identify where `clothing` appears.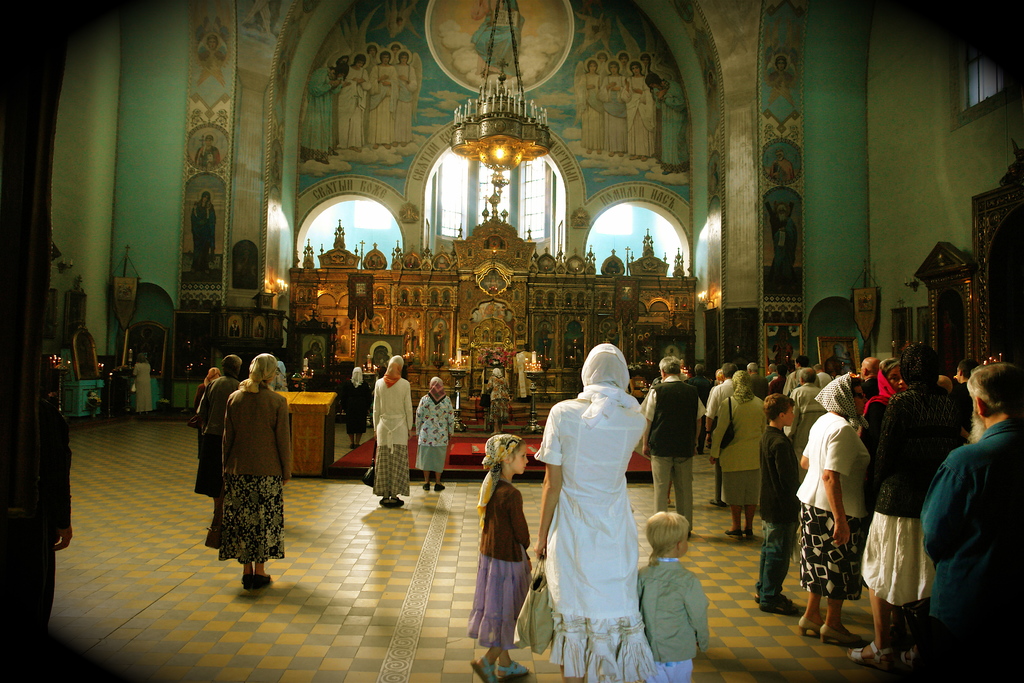
Appears at (473, 0, 528, 76).
